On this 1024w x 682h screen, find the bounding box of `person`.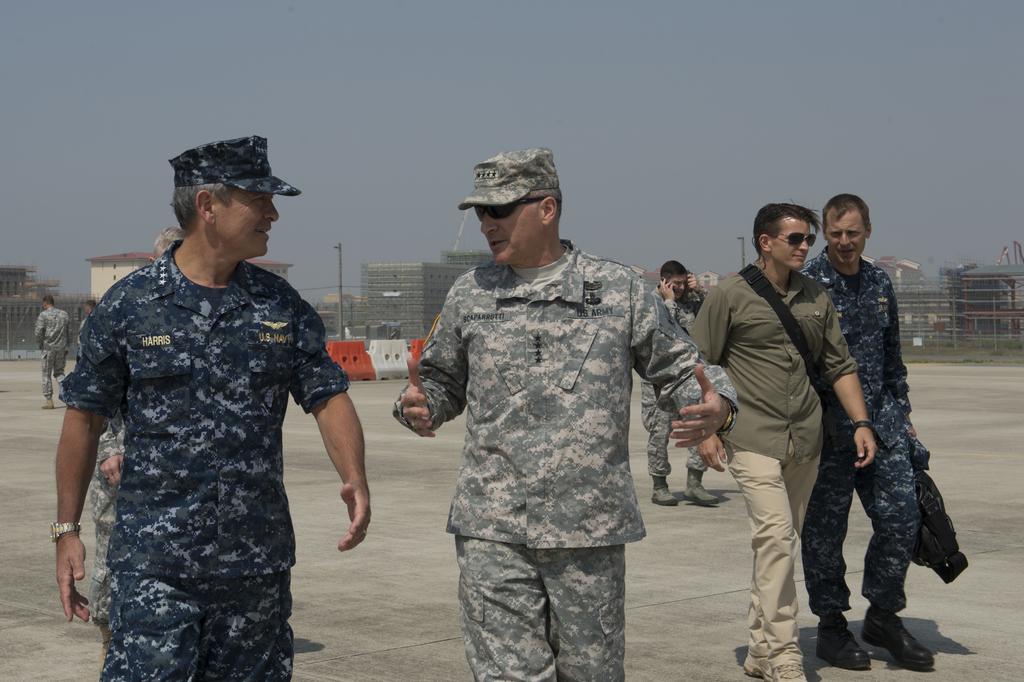
Bounding box: [x1=641, y1=256, x2=720, y2=504].
